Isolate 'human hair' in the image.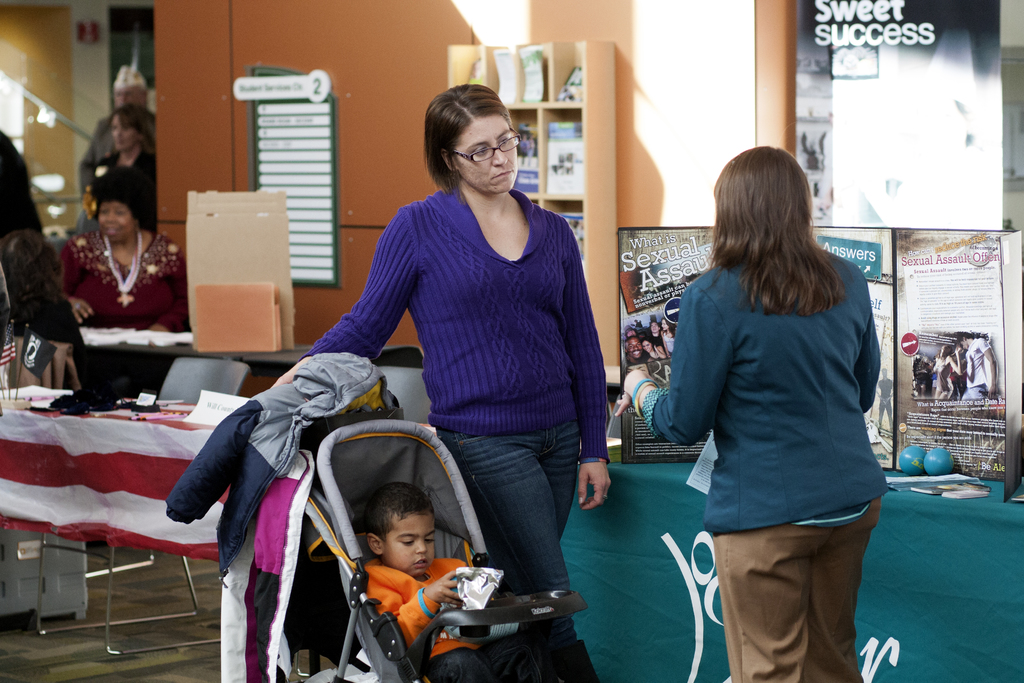
Isolated region: [left=661, top=317, right=680, bottom=338].
